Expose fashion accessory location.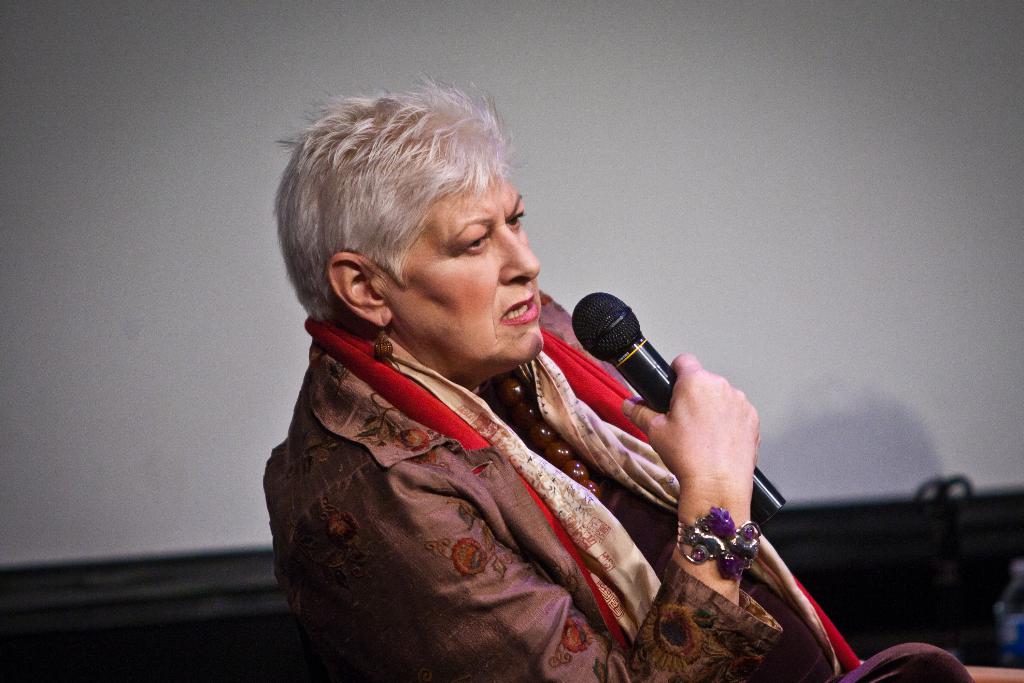
Exposed at BBox(677, 504, 758, 580).
